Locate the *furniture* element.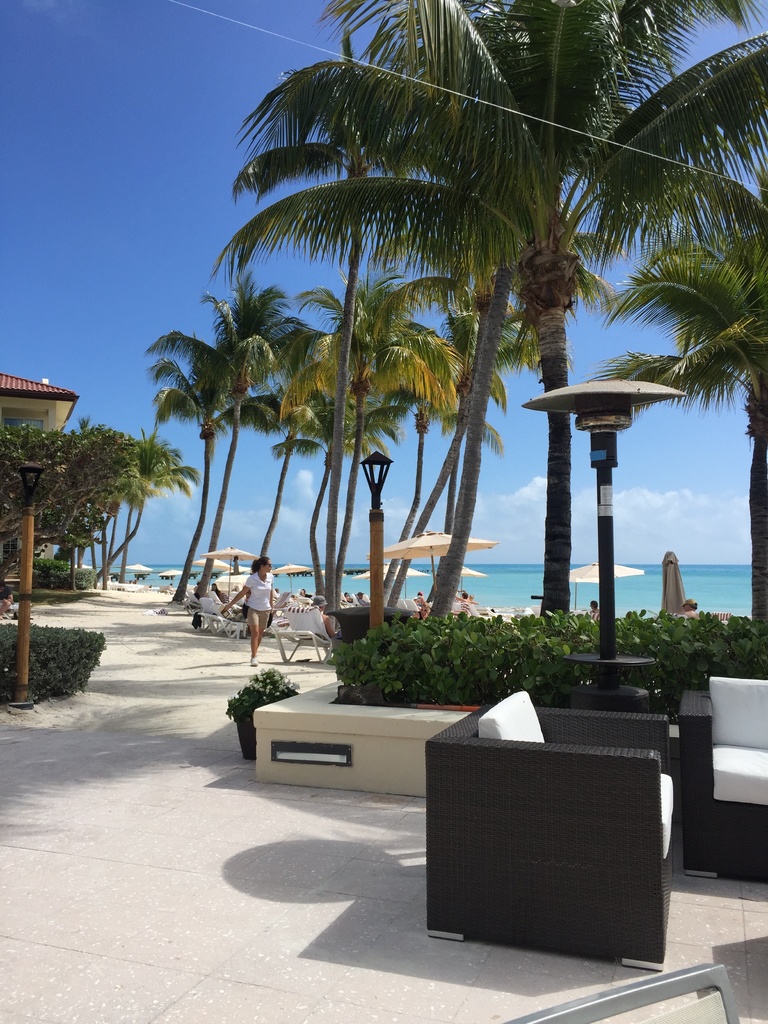
Element bbox: <bbox>153, 582, 174, 593</bbox>.
